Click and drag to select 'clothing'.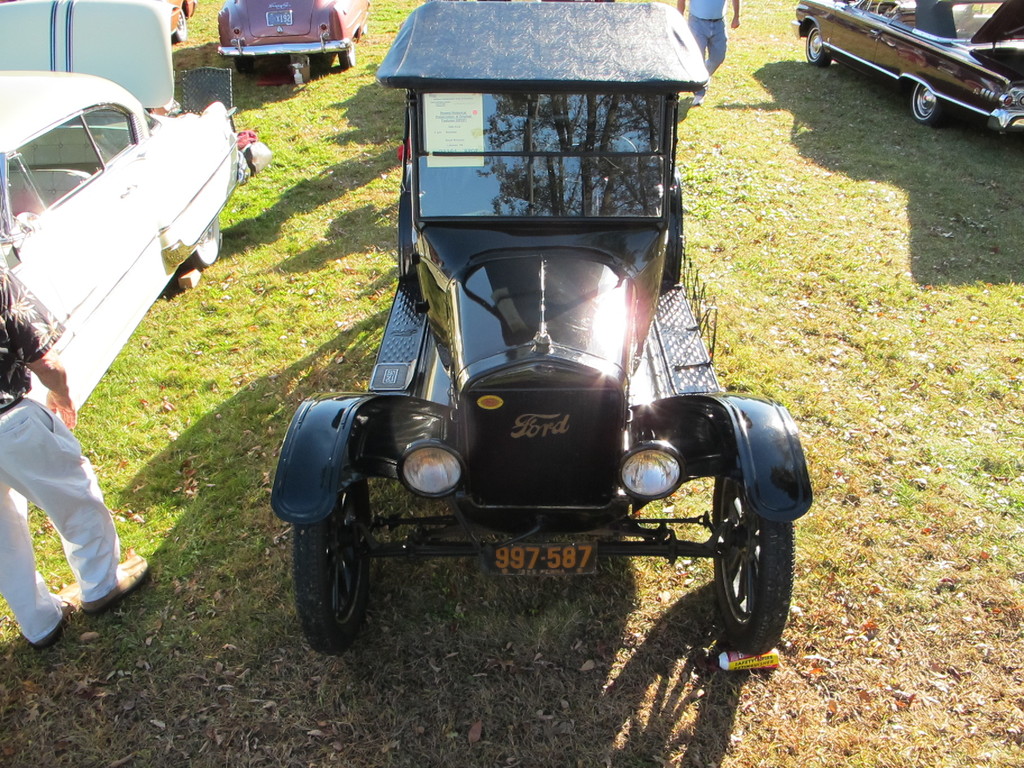
Selection: (0,339,138,632).
